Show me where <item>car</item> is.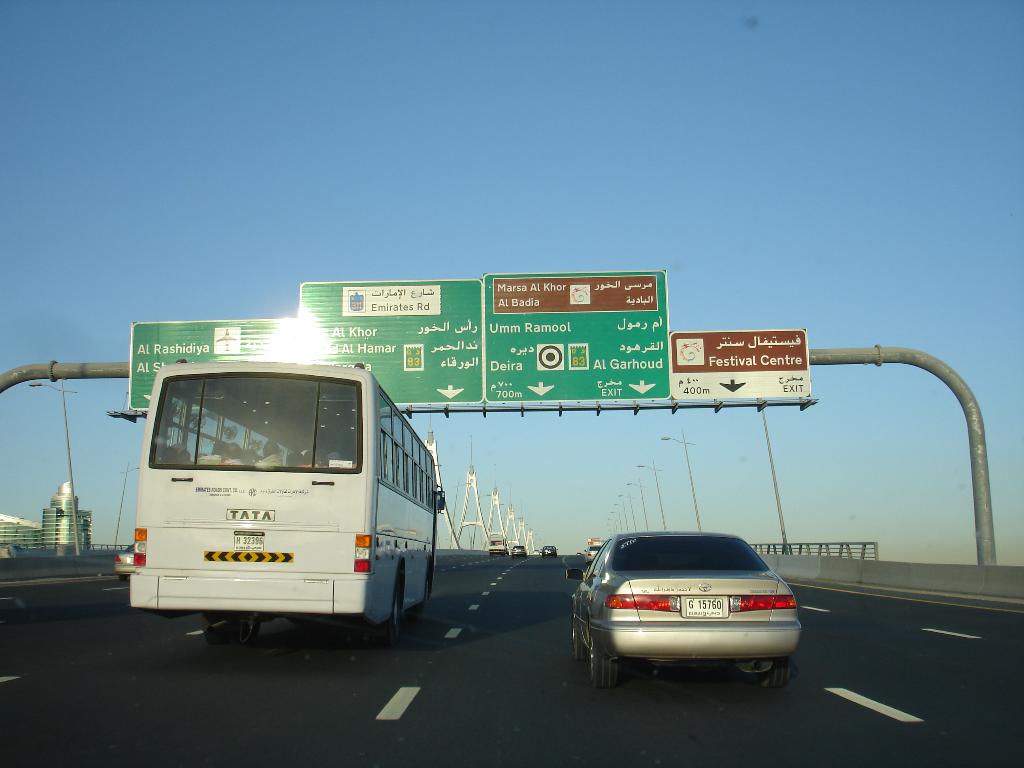
<item>car</item> is at 568,535,804,687.
